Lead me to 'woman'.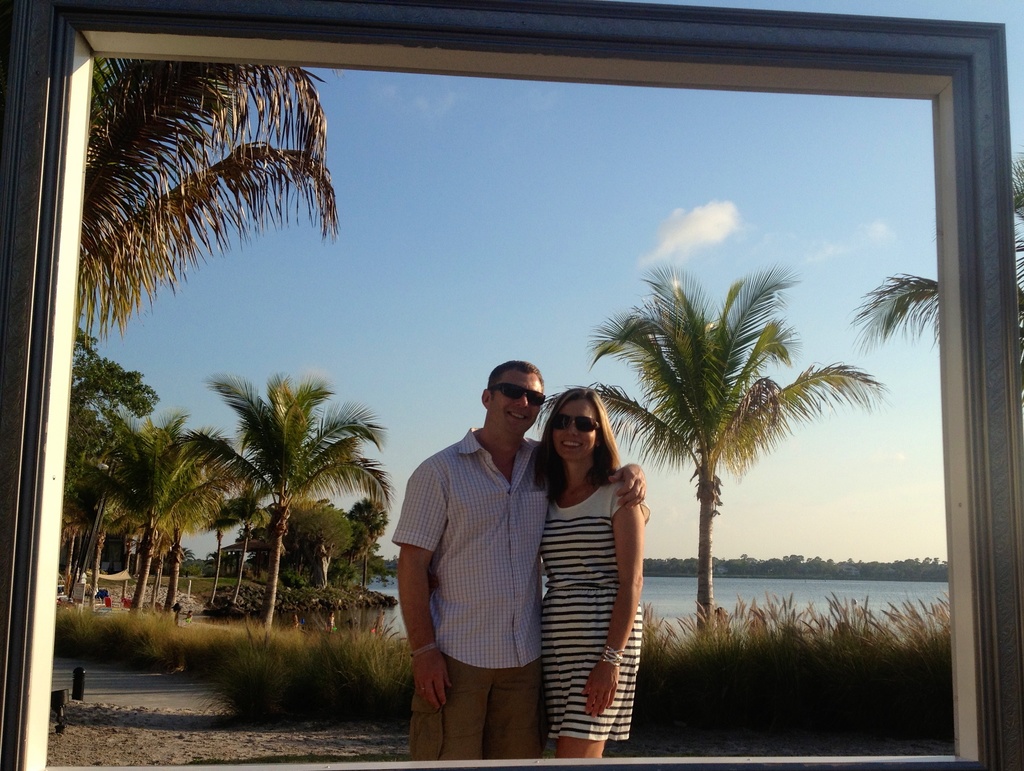
Lead to [x1=522, y1=378, x2=652, y2=761].
